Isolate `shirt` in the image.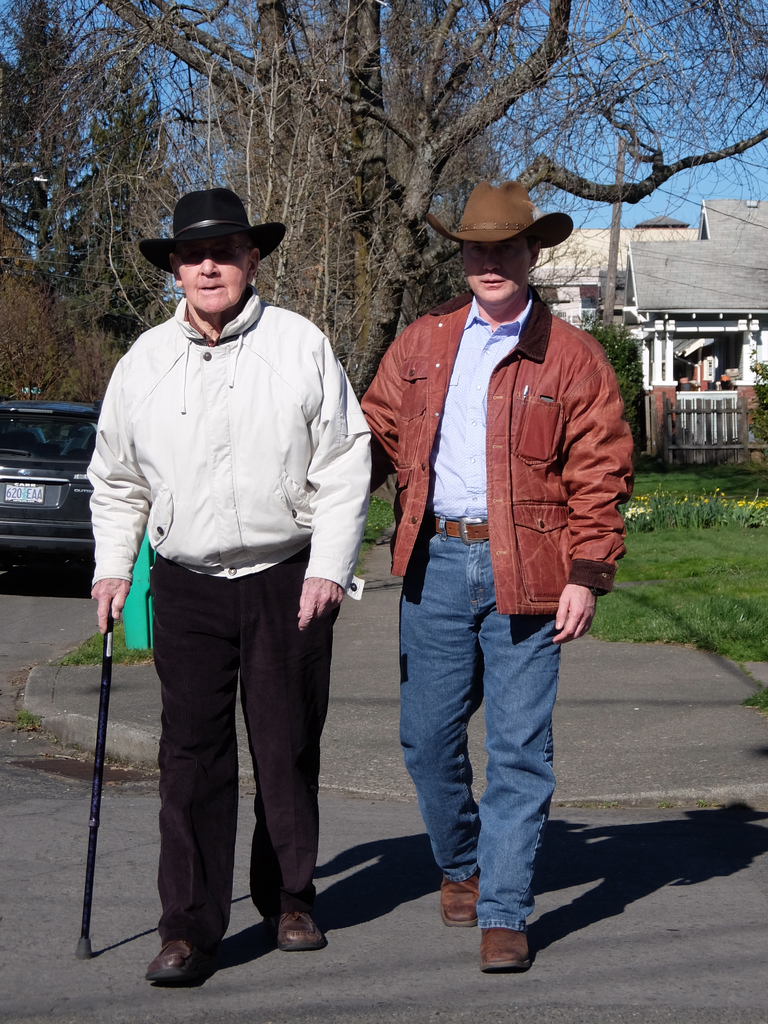
Isolated region: bbox(428, 292, 534, 516).
